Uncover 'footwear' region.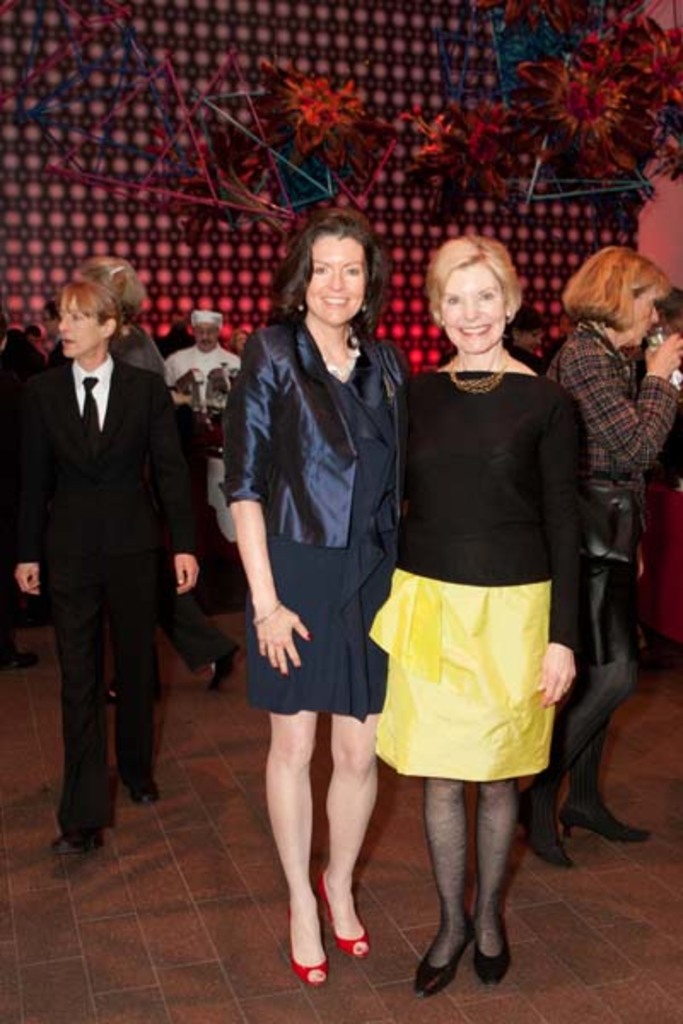
Uncovered: box(412, 911, 470, 998).
